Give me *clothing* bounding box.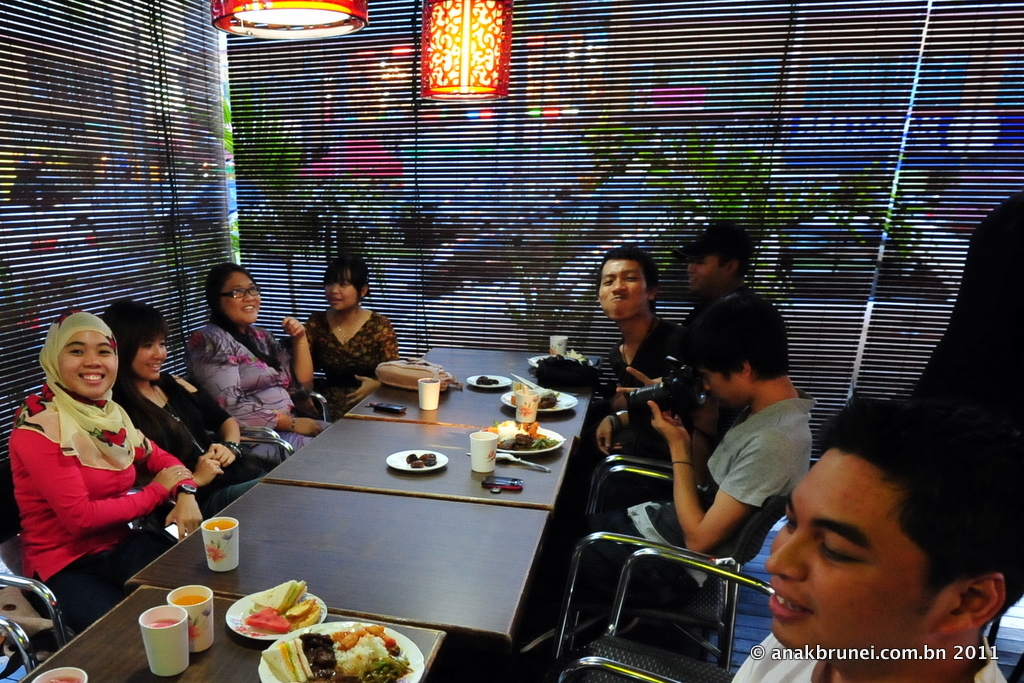
BBox(303, 311, 401, 413).
